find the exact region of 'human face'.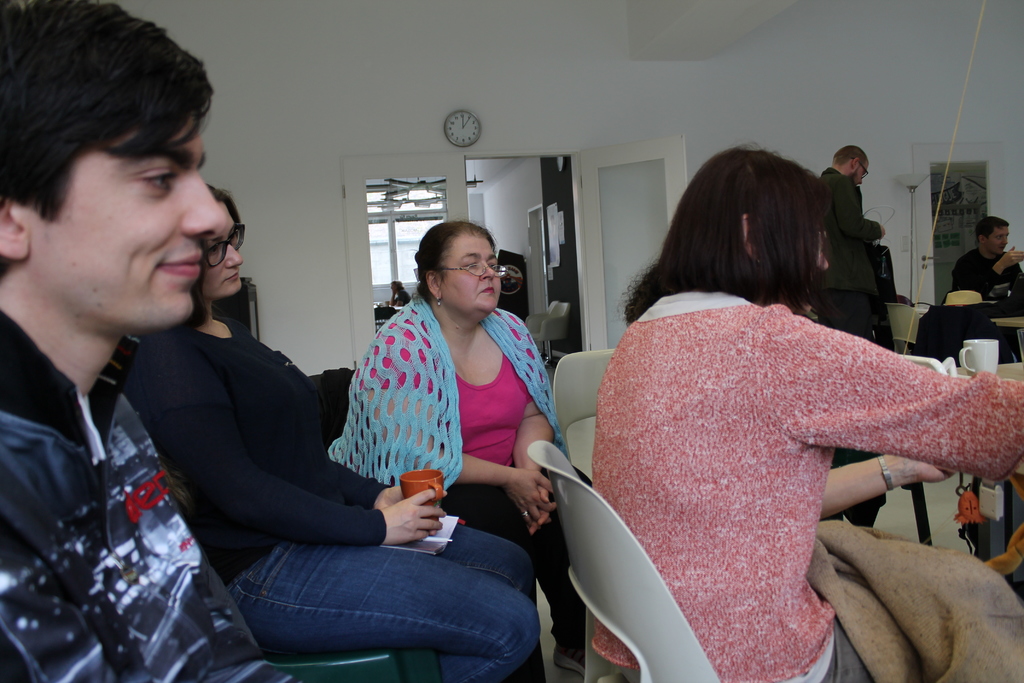
Exact region: box(202, 204, 243, 300).
